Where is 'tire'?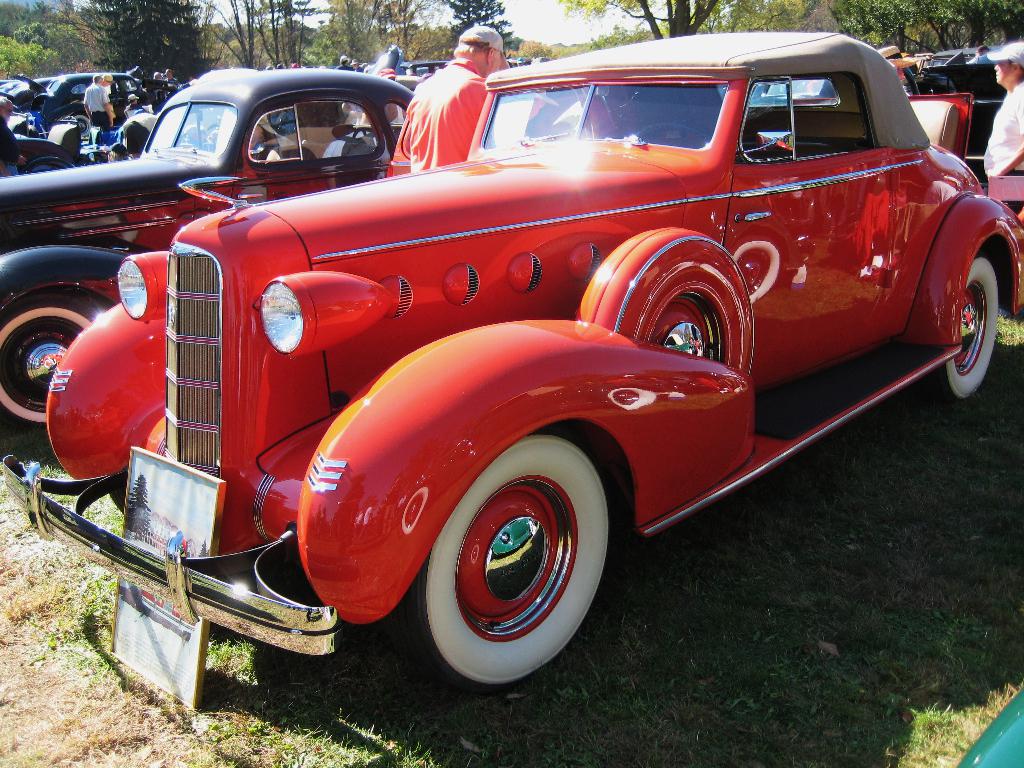
17:158:68:173.
